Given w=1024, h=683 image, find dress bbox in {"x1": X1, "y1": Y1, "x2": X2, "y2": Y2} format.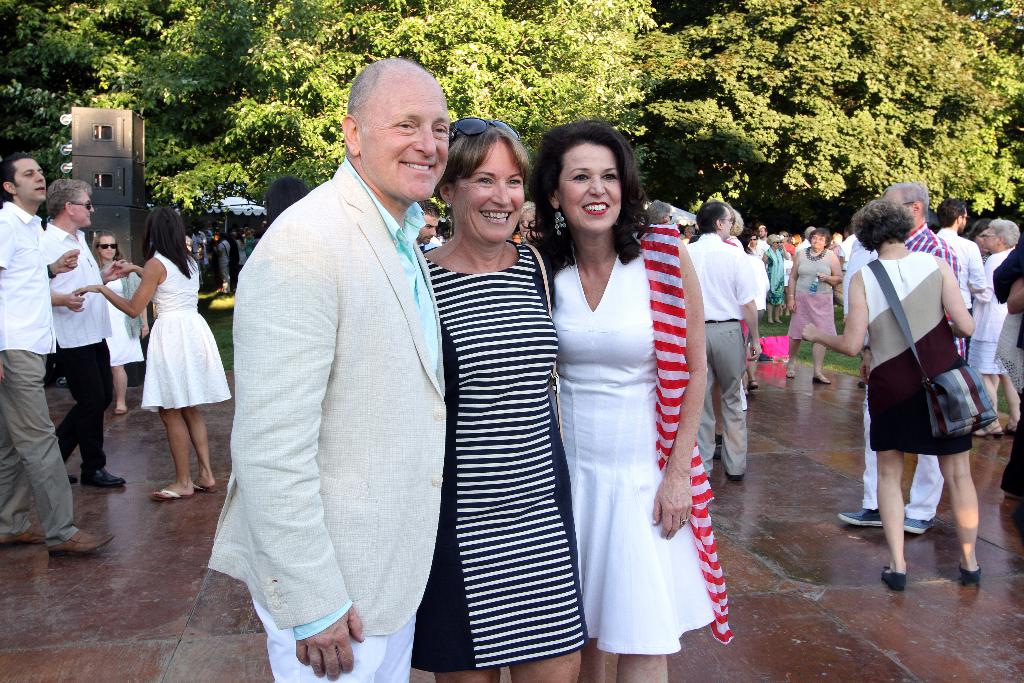
{"x1": 147, "y1": 248, "x2": 232, "y2": 409}.
